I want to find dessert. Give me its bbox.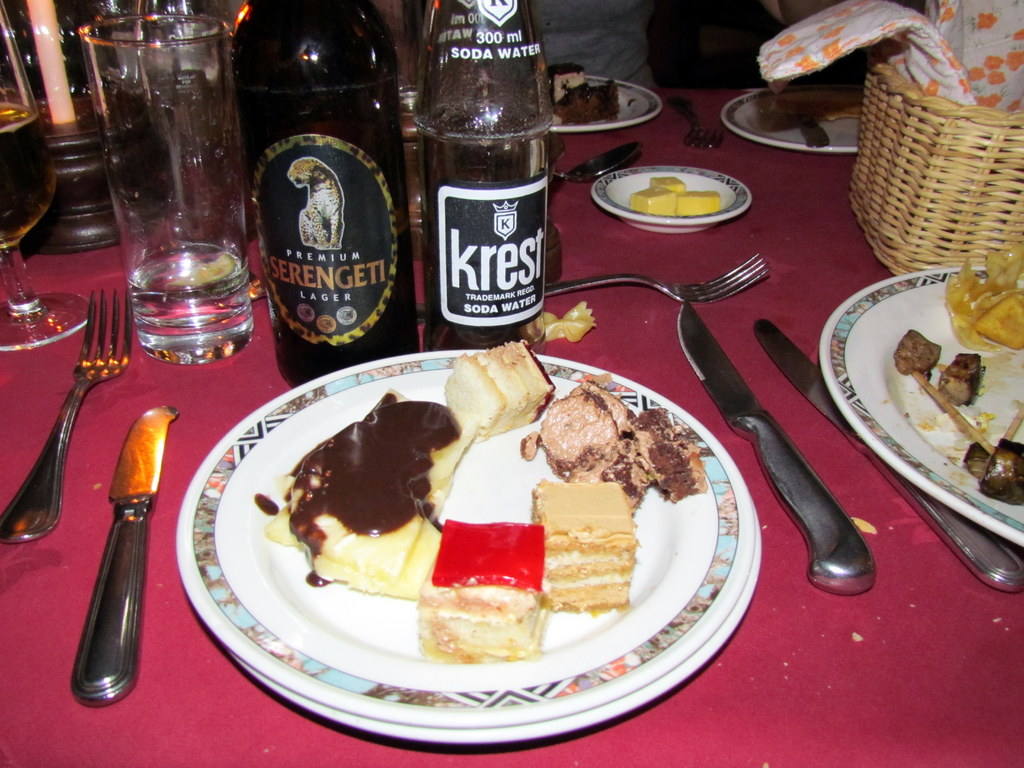
x1=426, y1=518, x2=549, y2=660.
